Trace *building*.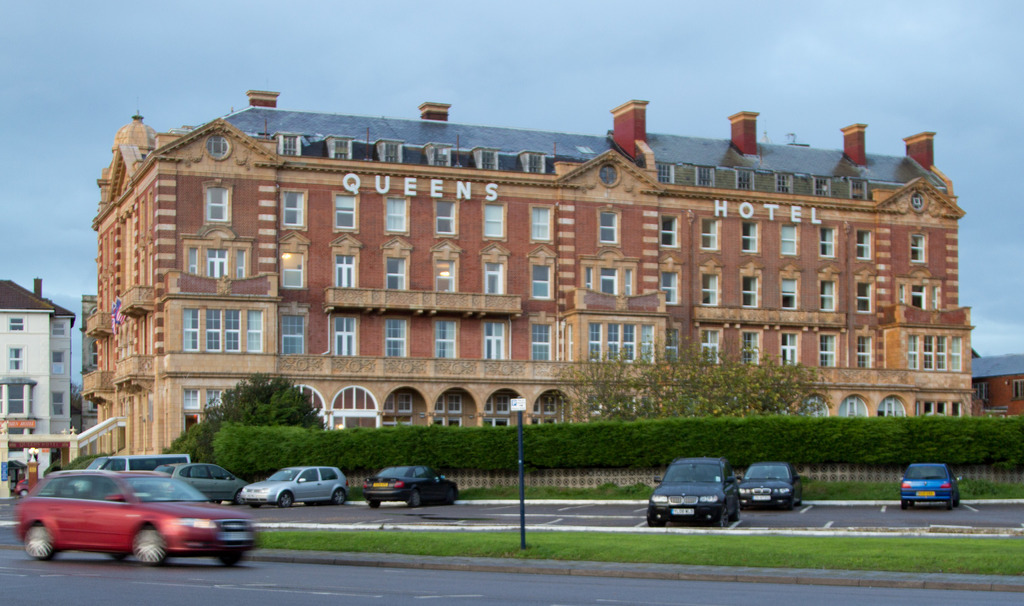
Traced to (left=0, top=278, right=73, bottom=481).
